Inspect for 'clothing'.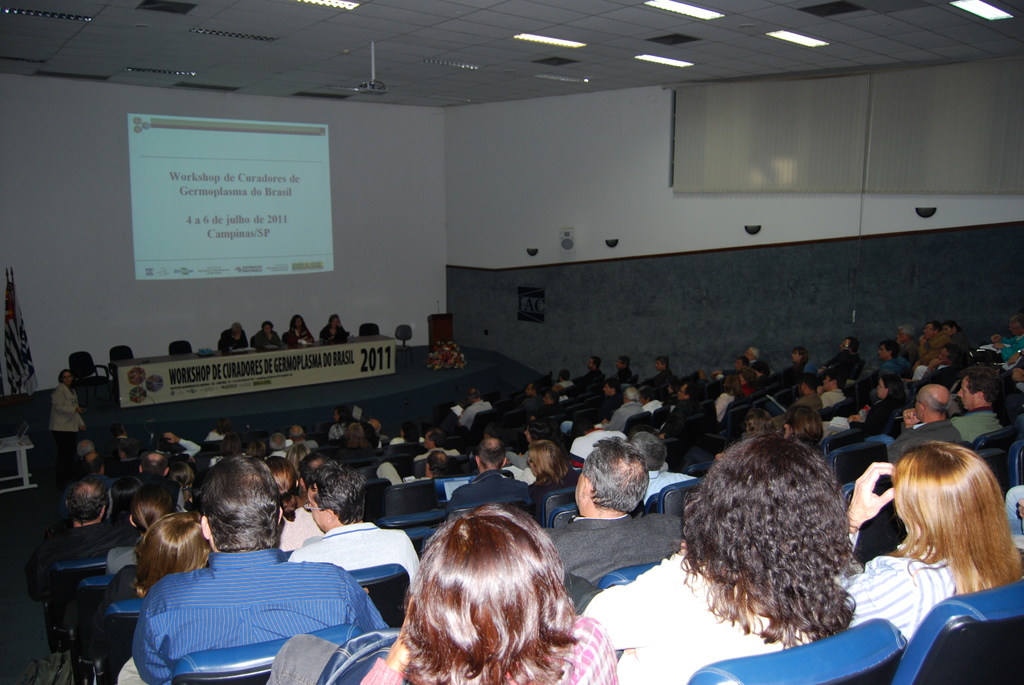
Inspection: (x1=249, y1=326, x2=280, y2=349).
